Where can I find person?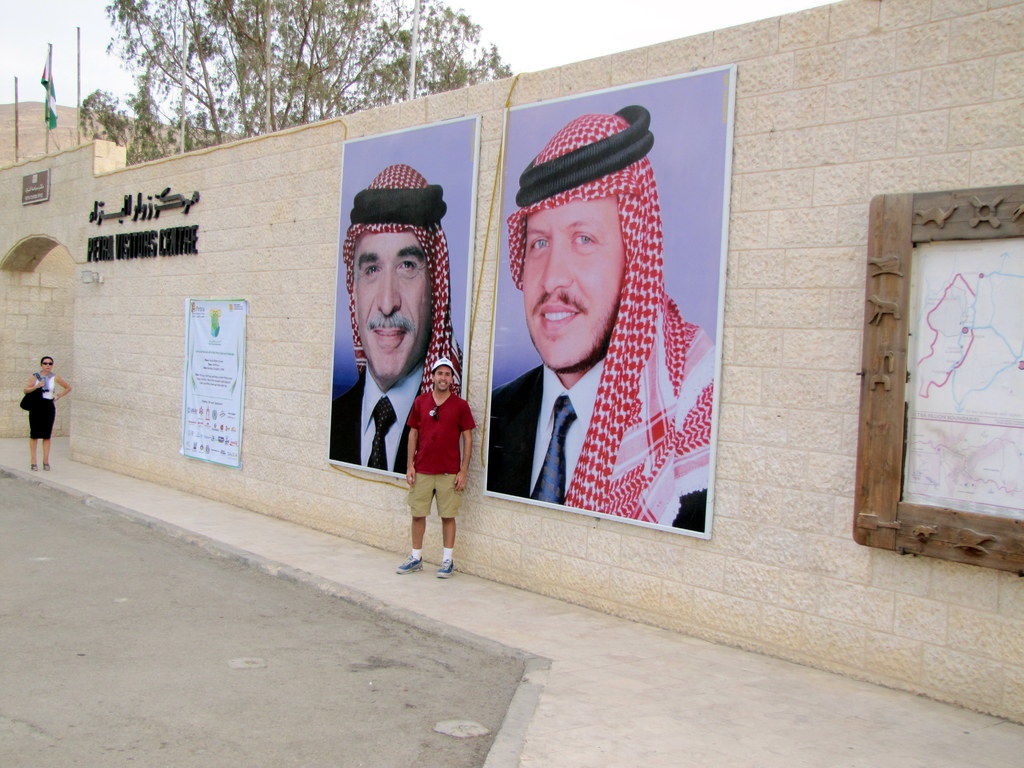
You can find it at 23,355,73,472.
